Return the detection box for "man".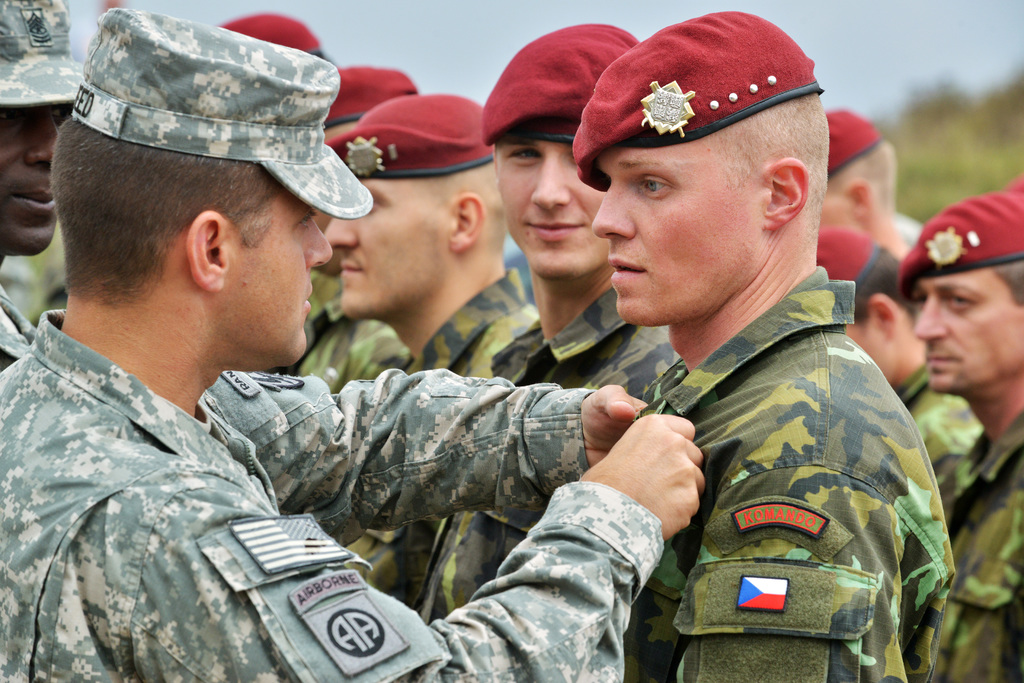
<bbox>223, 12, 338, 67</bbox>.
